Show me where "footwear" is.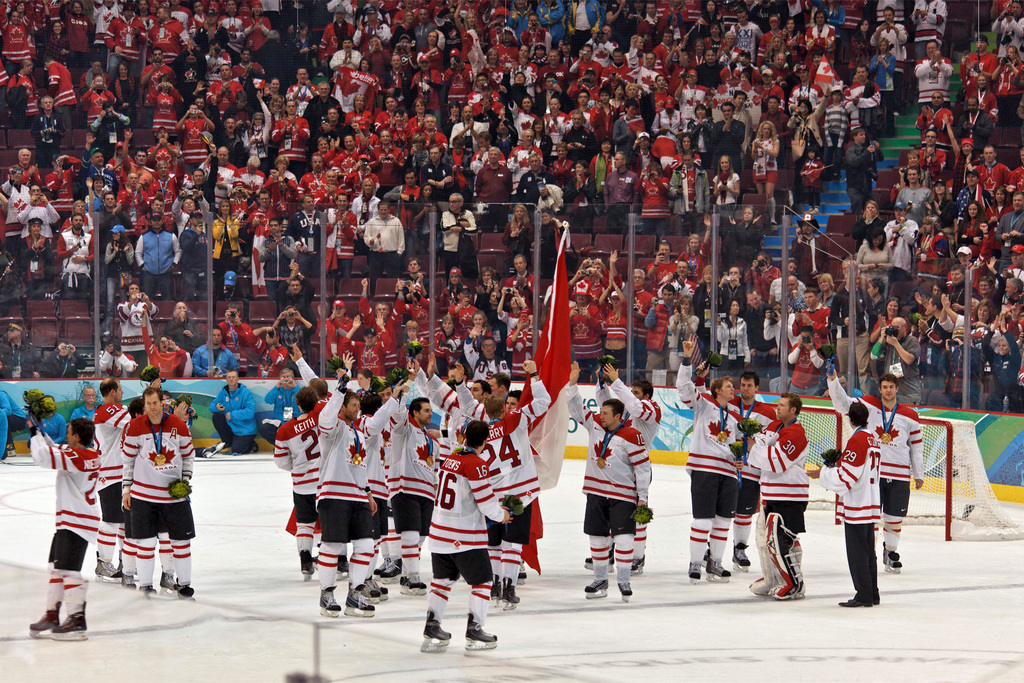
"footwear" is at {"left": 701, "top": 547, "right": 712, "bottom": 566}.
